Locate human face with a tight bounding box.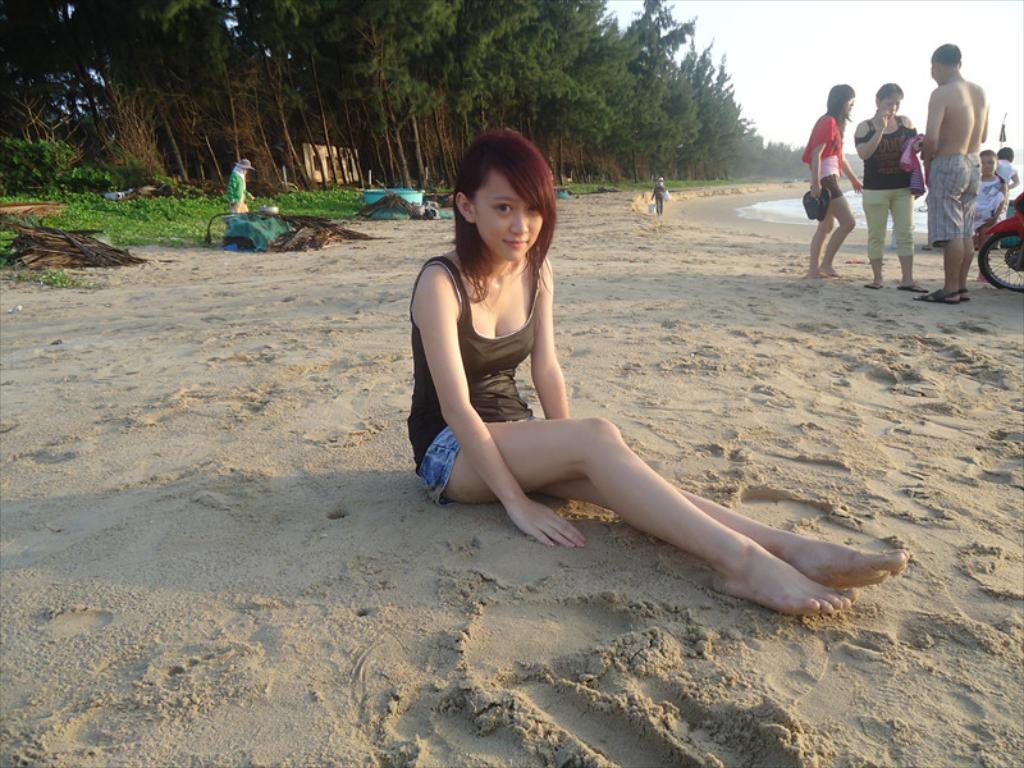
<box>933,56,937,81</box>.
